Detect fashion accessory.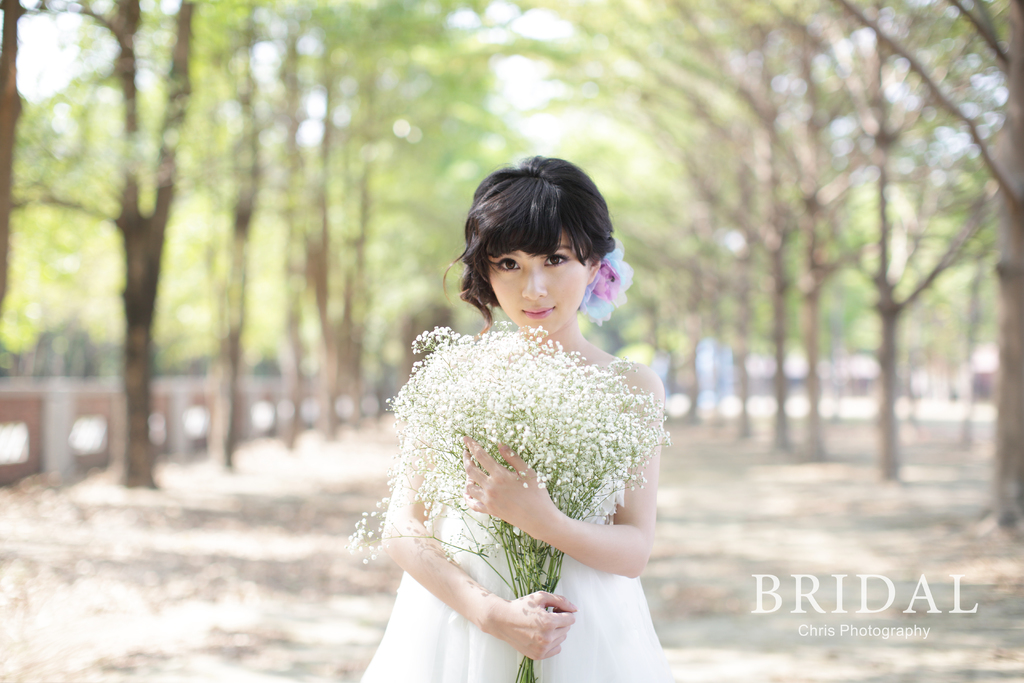
Detected at 578 242 636 328.
